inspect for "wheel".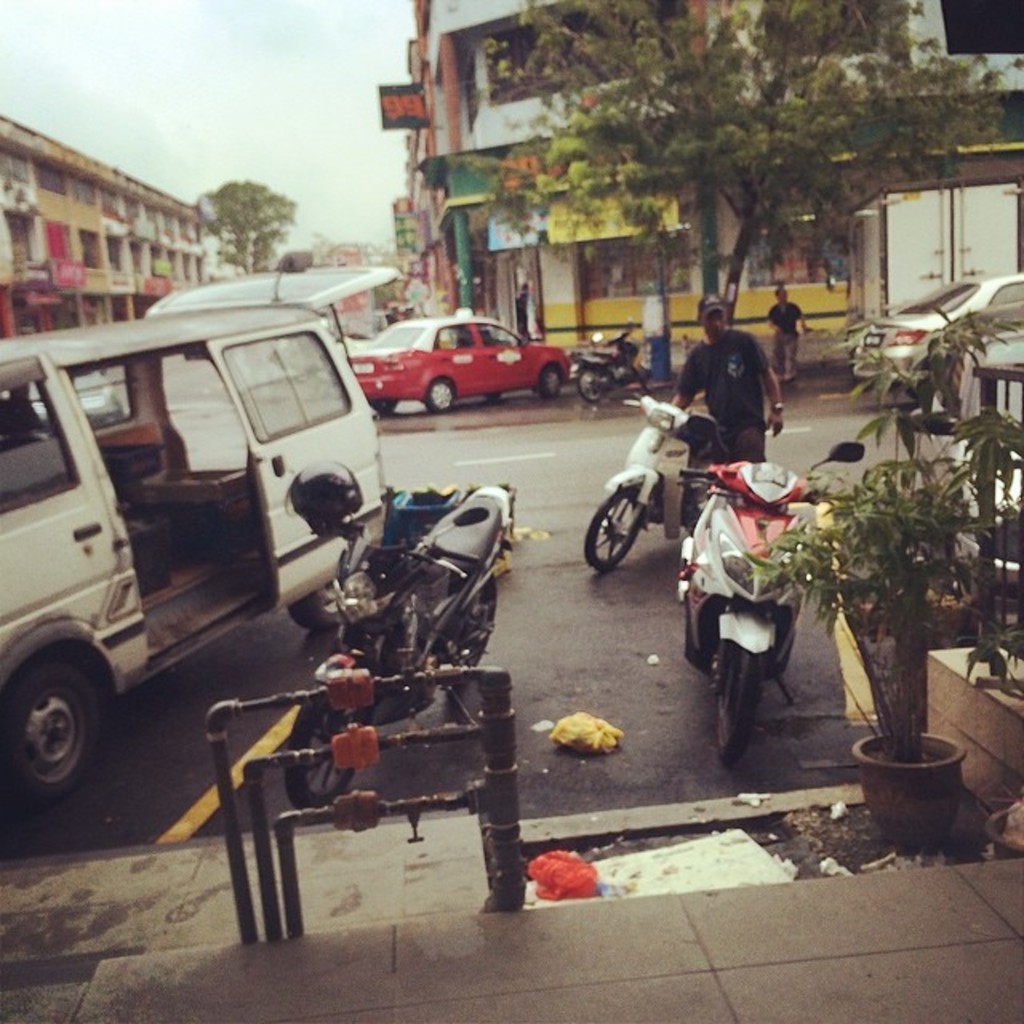
Inspection: 582:474:662:566.
